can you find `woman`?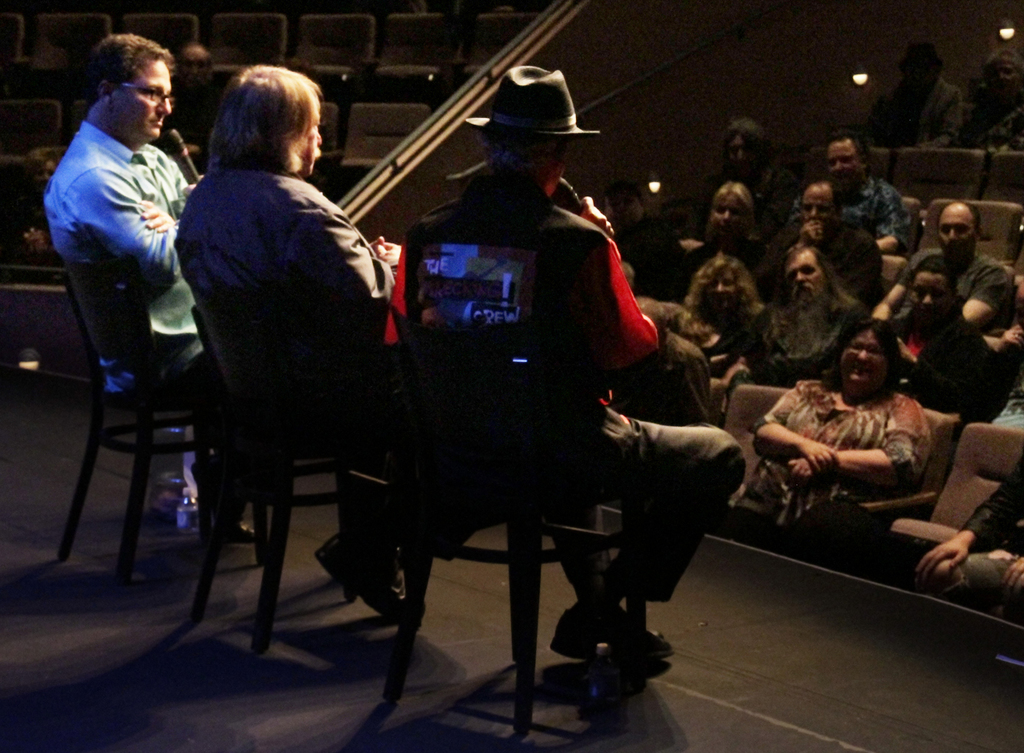
Yes, bounding box: left=742, top=316, right=930, bottom=533.
